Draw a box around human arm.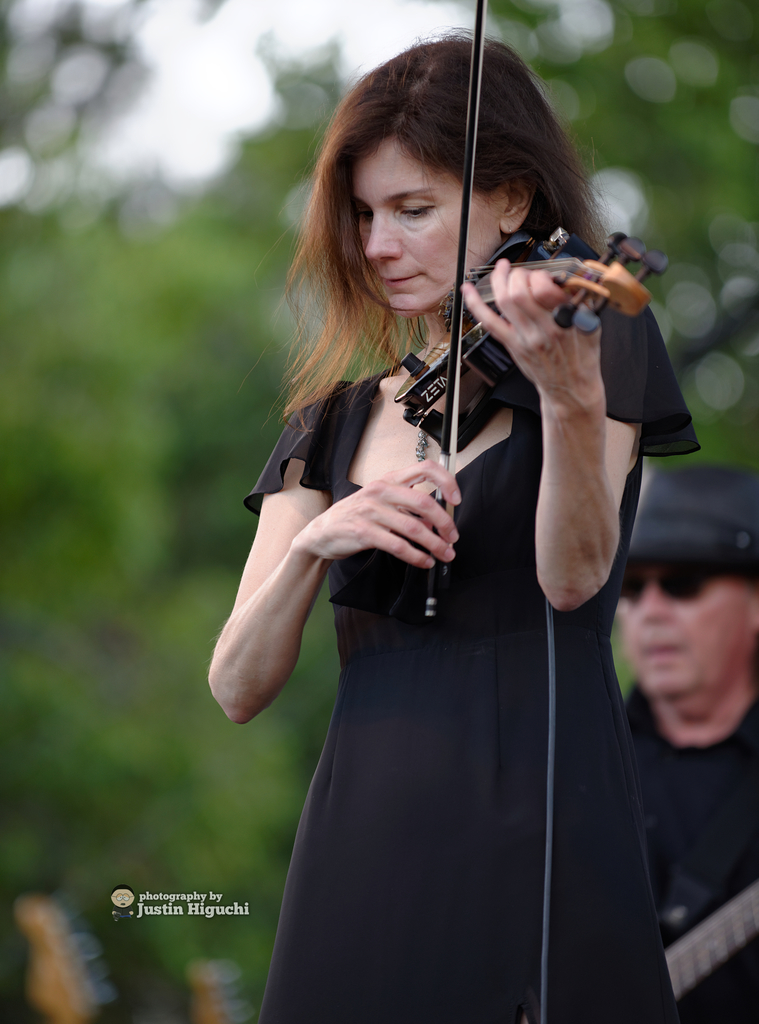
{"left": 209, "top": 404, "right": 477, "bottom": 757}.
